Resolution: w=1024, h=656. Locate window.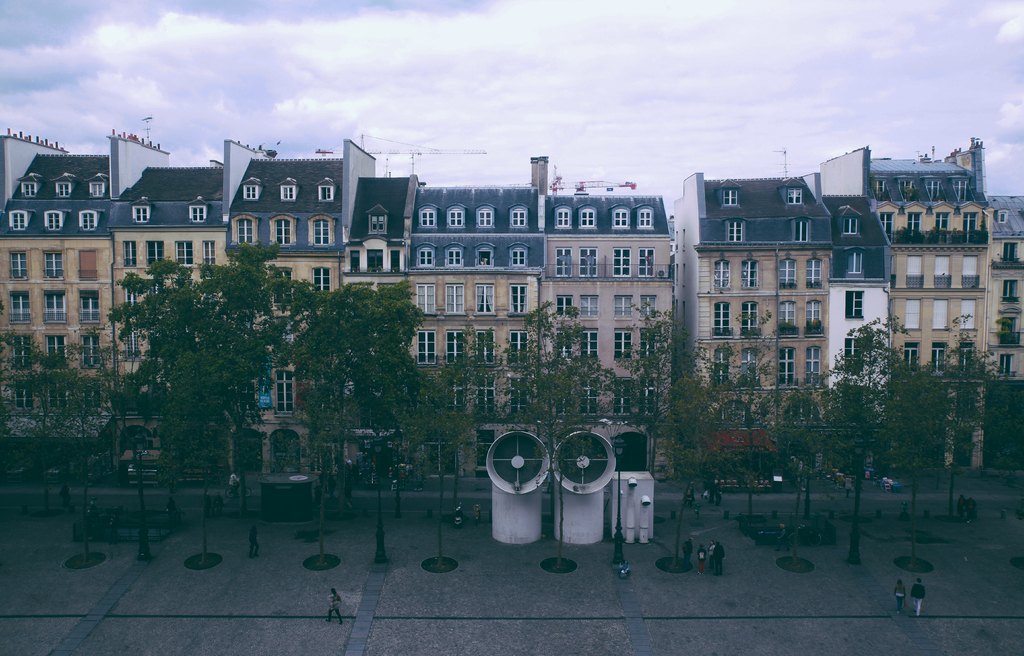
BBox(618, 295, 629, 316).
